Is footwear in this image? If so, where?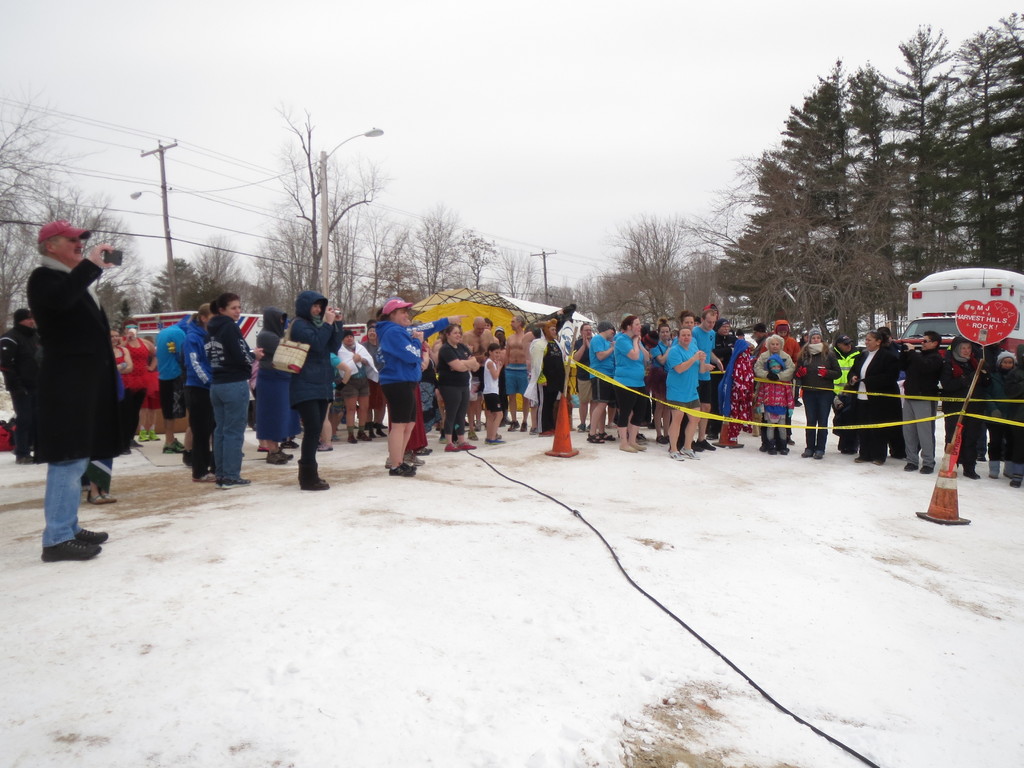
Yes, at box=[1009, 471, 1023, 490].
